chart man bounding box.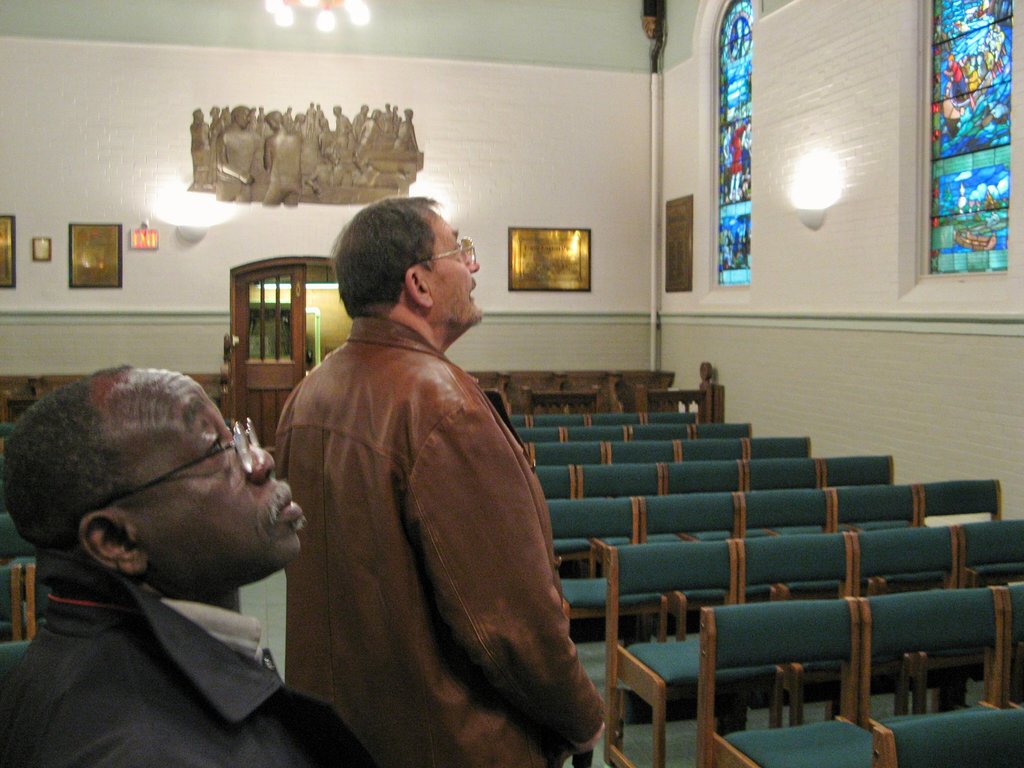
Charted: 247, 179, 594, 767.
